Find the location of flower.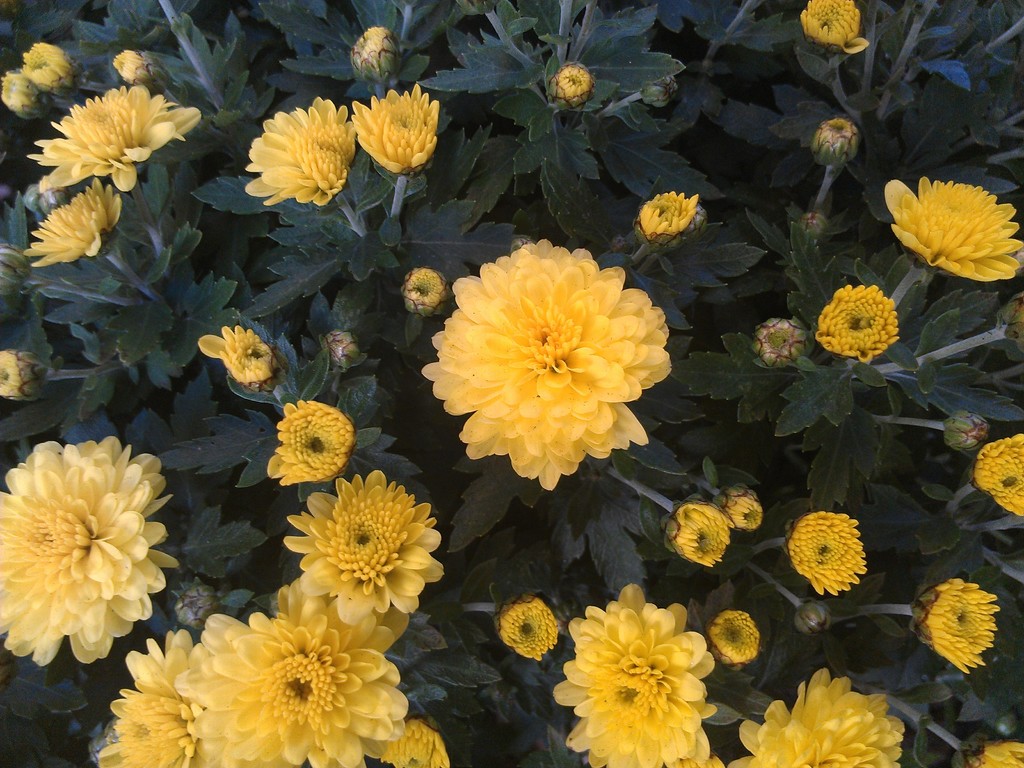
Location: select_region(705, 596, 755, 675).
